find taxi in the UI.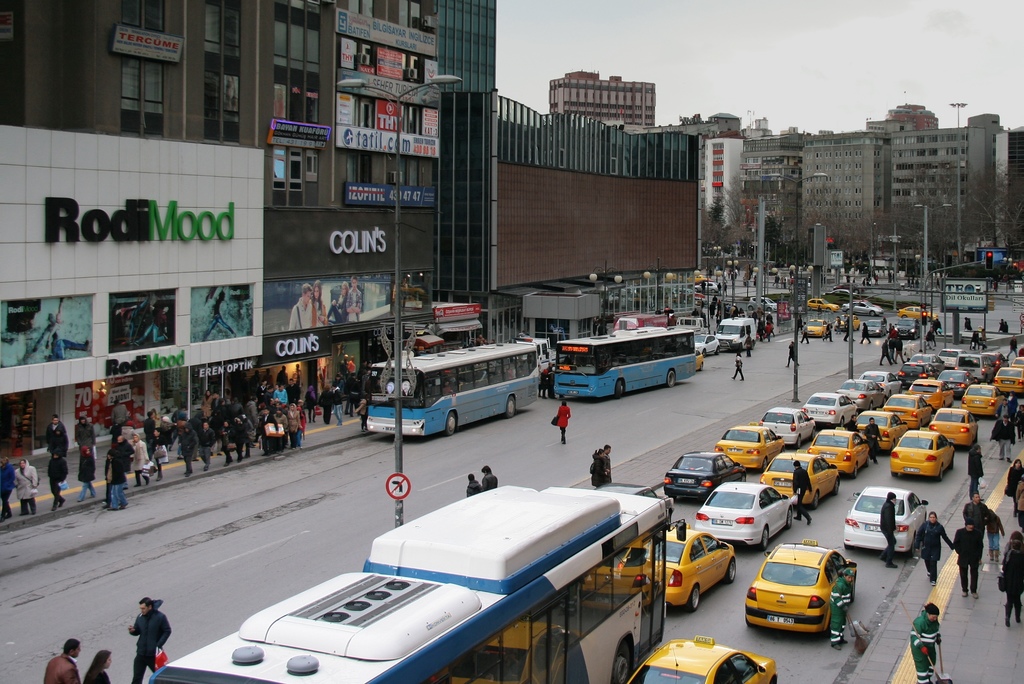
UI element at bbox(849, 409, 907, 451).
